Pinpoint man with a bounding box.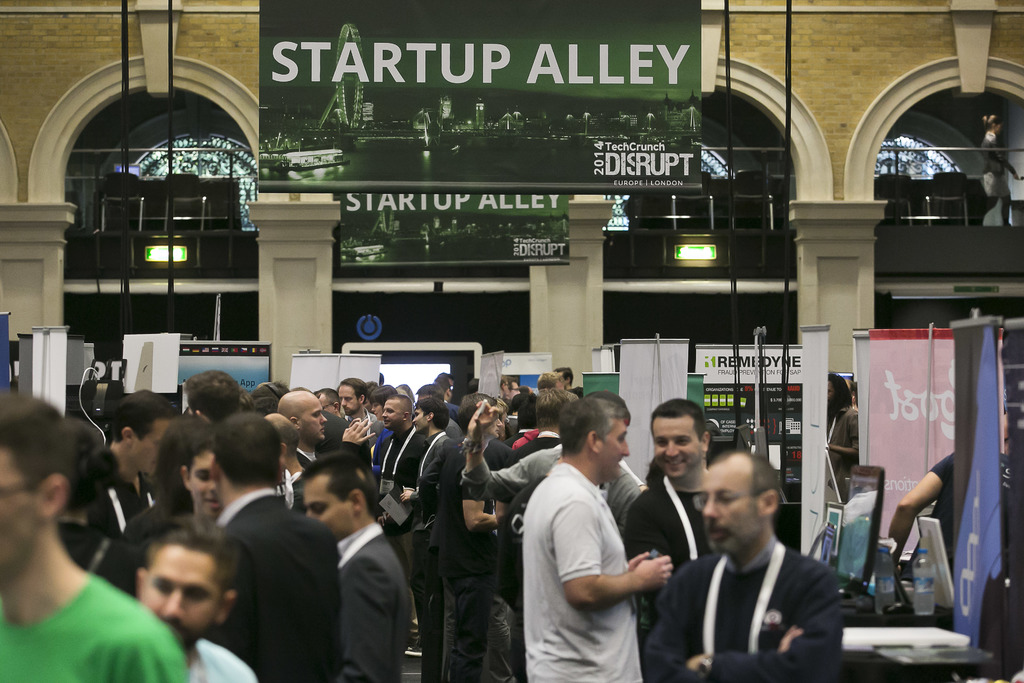
881 443 1012 628.
